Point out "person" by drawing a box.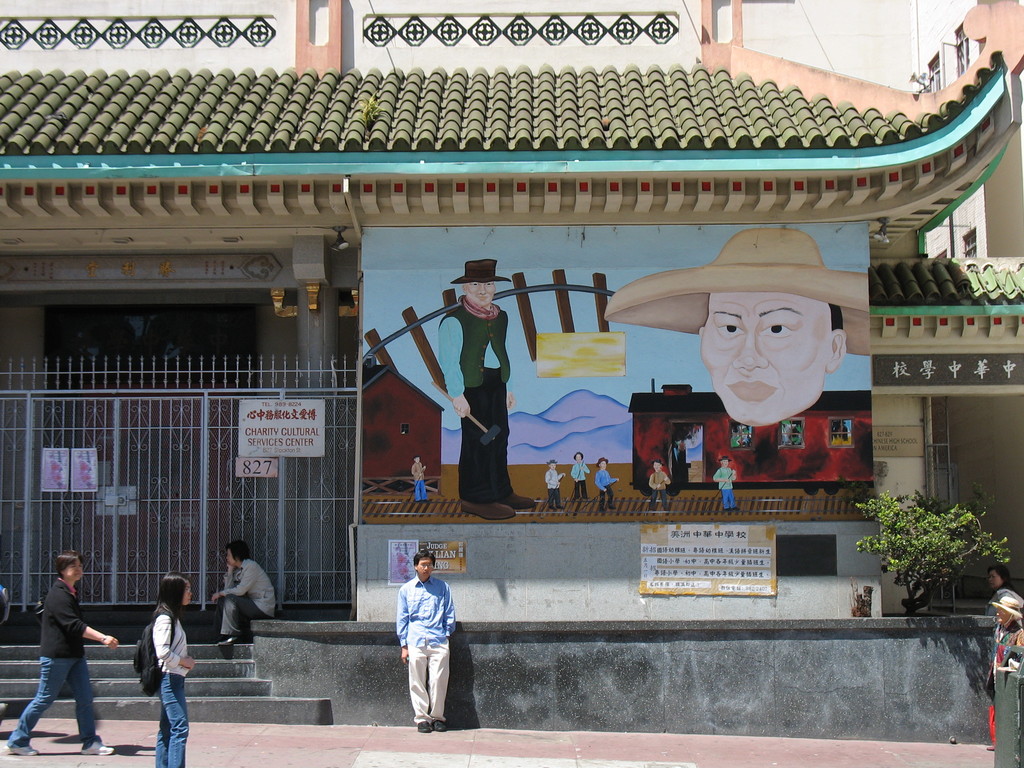
select_region(152, 577, 192, 767).
